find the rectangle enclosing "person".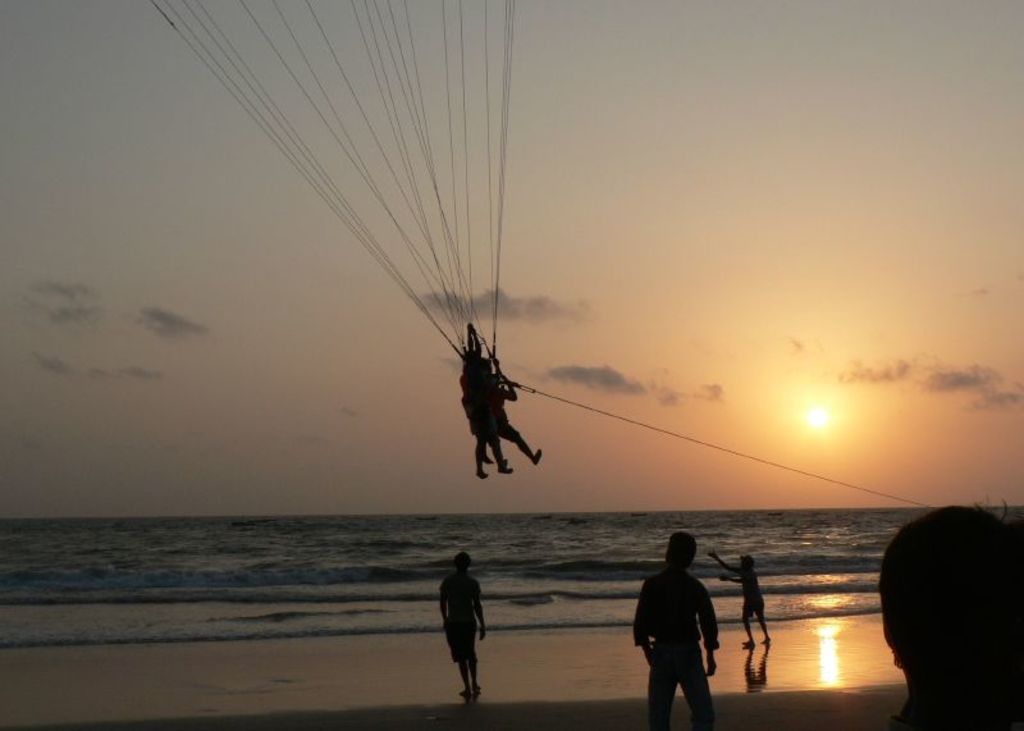
box(439, 550, 504, 696).
